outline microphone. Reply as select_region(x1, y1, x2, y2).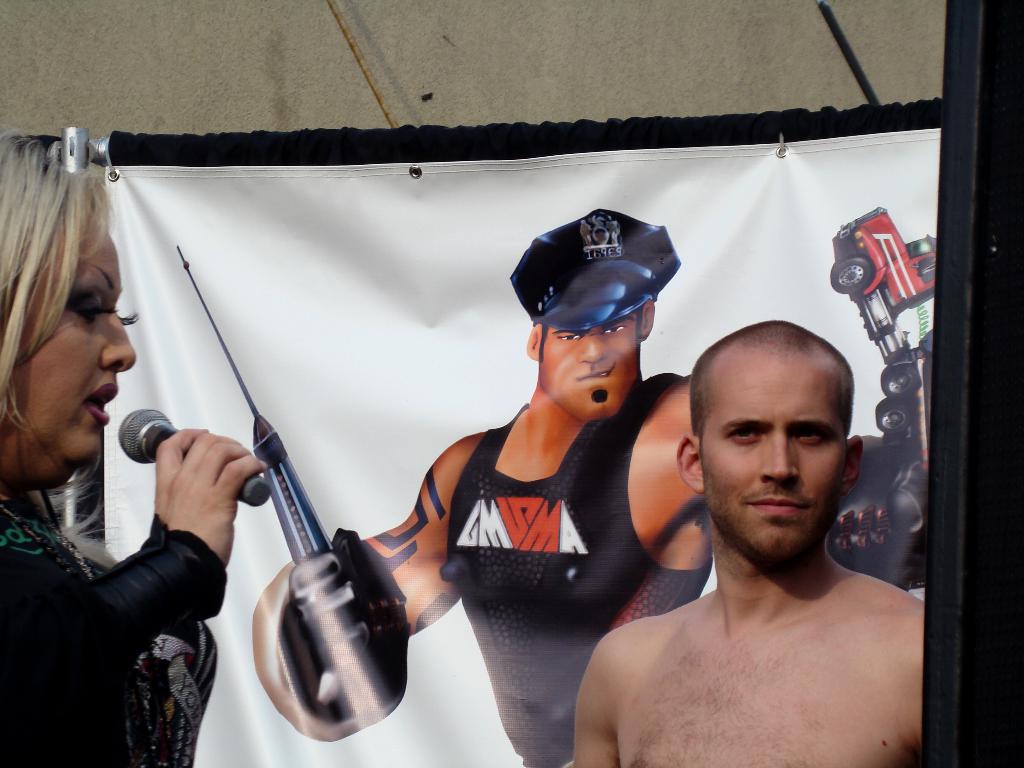
select_region(118, 404, 274, 503).
